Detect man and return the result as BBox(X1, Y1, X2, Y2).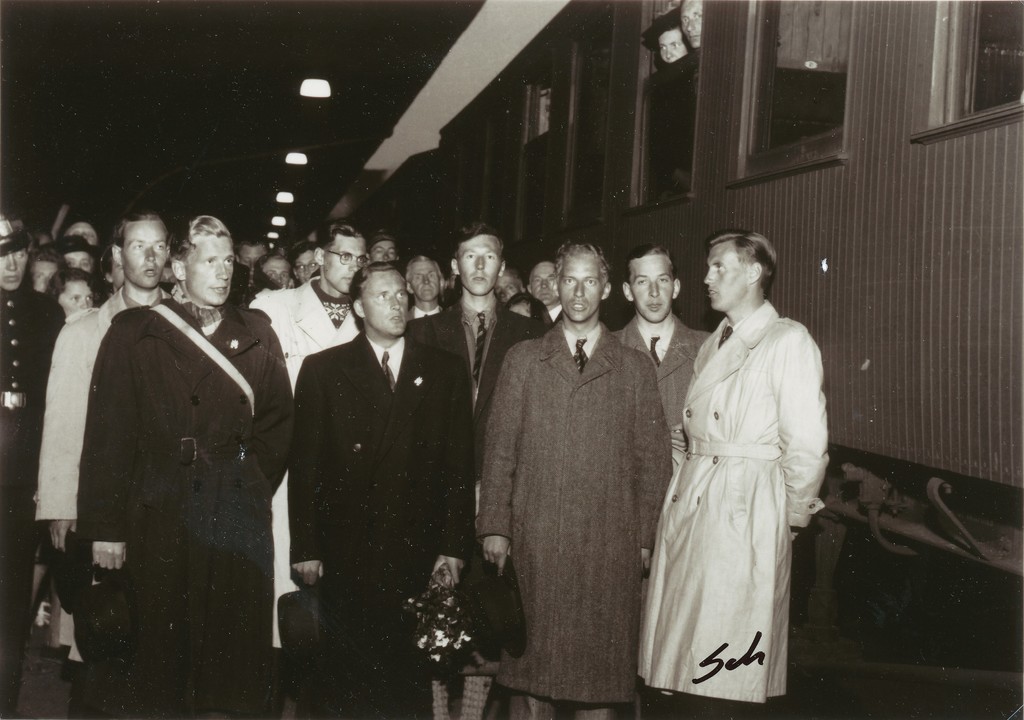
BBox(252, 249, 294, 284).
